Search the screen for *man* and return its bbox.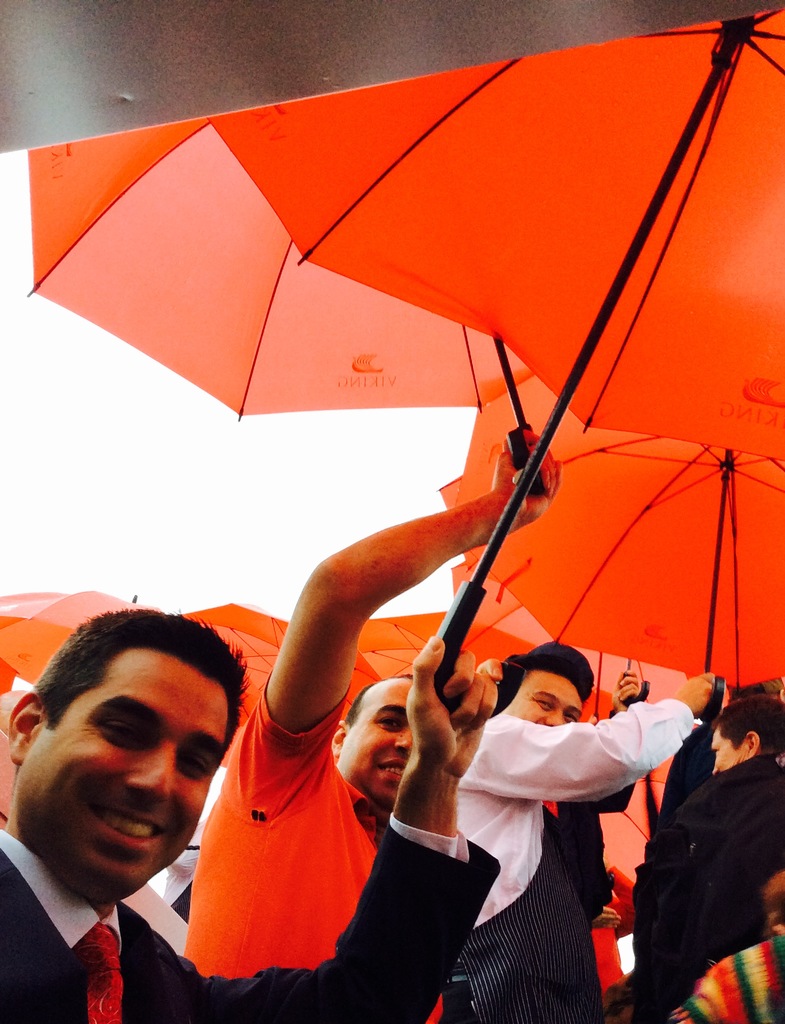
Found: x1=0 y1=595 x2=511 y2=1023.
